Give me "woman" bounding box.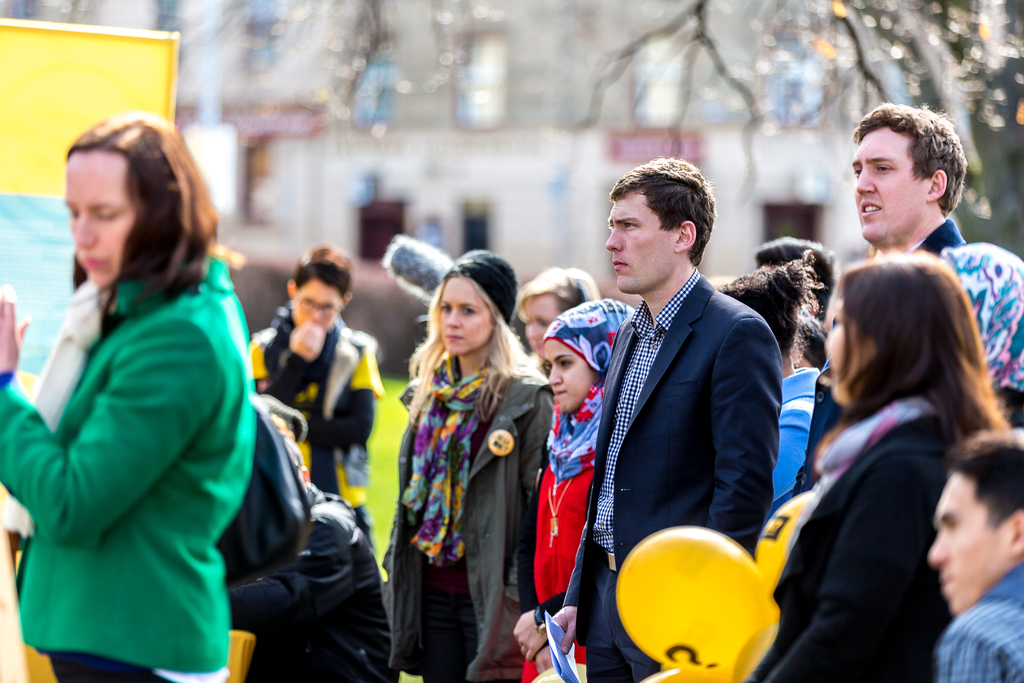
l=385, t=242, r=560, b=682.
